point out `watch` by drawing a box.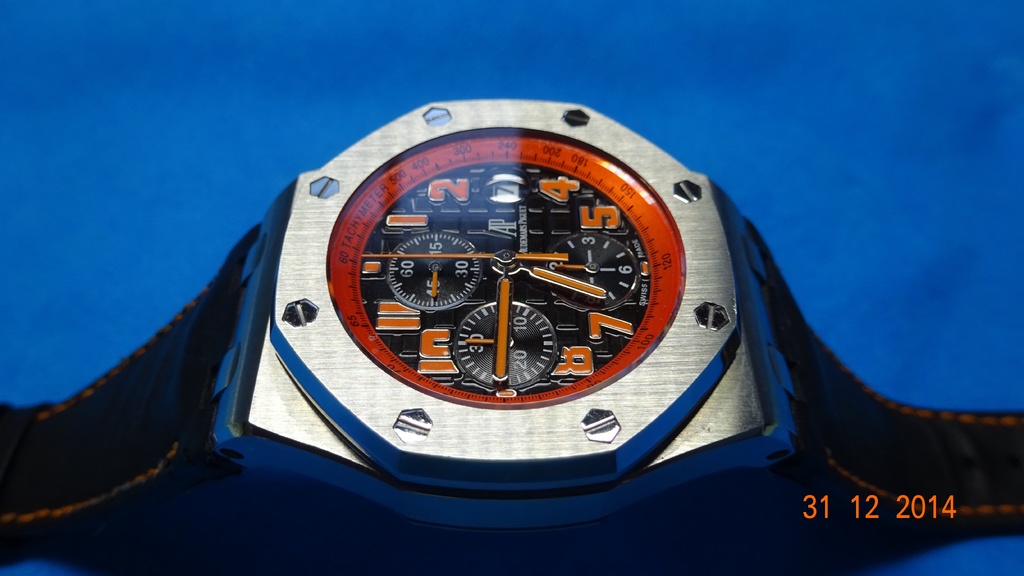
detection(0, 99, 1023, 563).
